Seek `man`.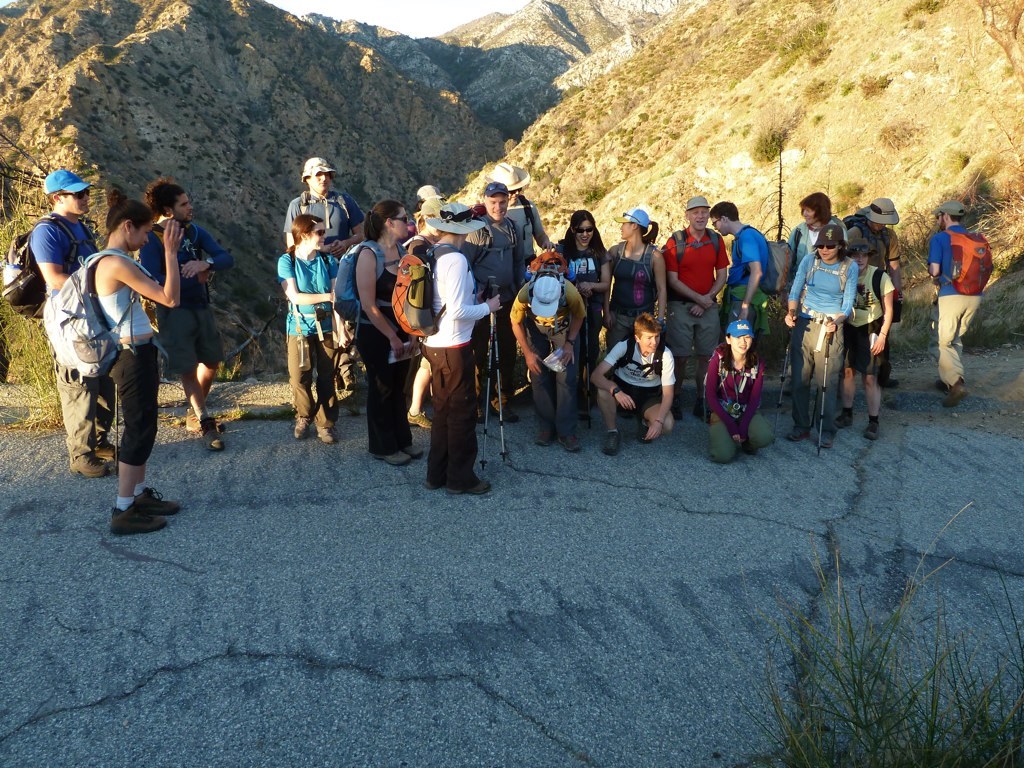
locate(844, 197, 911, 385).
